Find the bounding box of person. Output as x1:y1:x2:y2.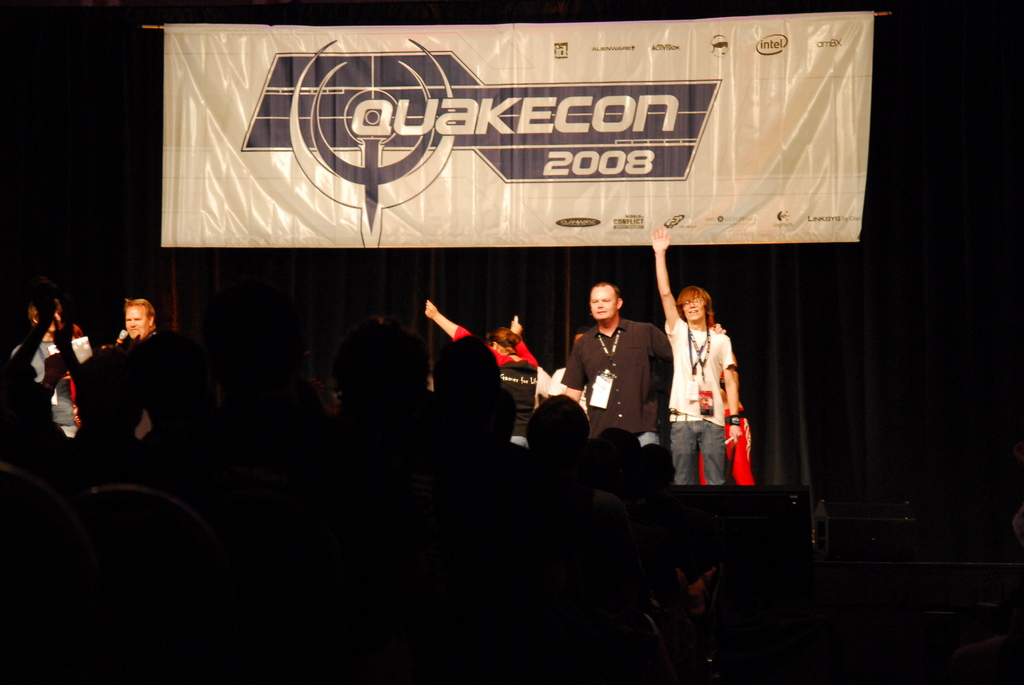
424:305:540:455.
